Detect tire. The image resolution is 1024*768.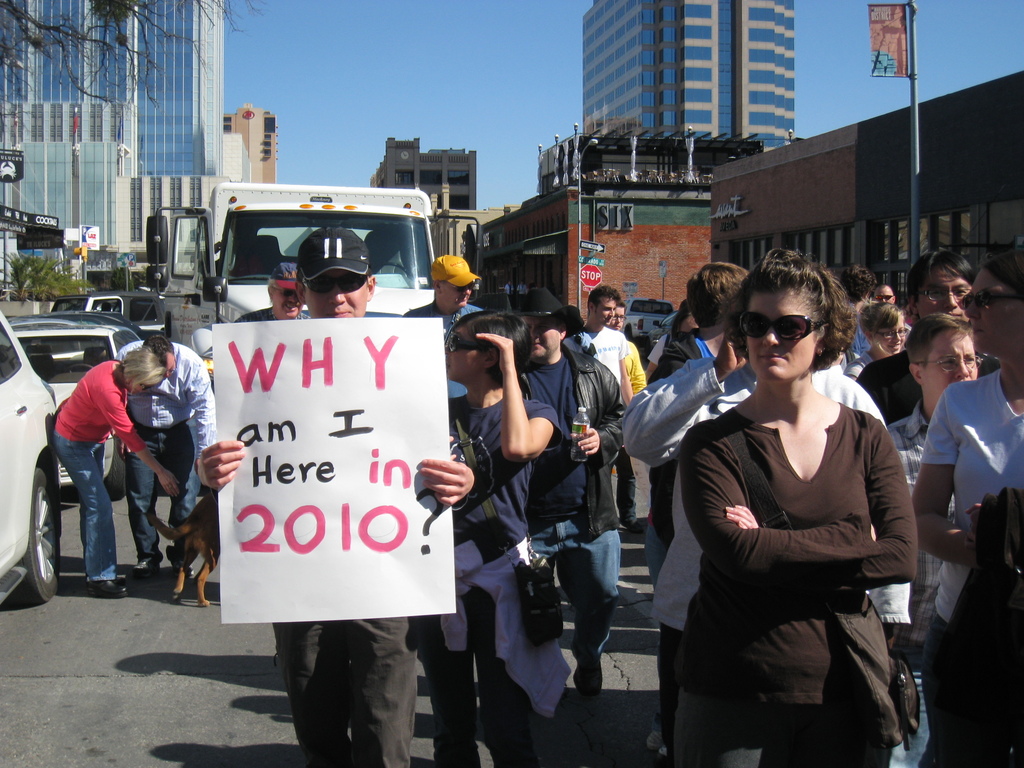
locate(24, 466, 65, 598).
